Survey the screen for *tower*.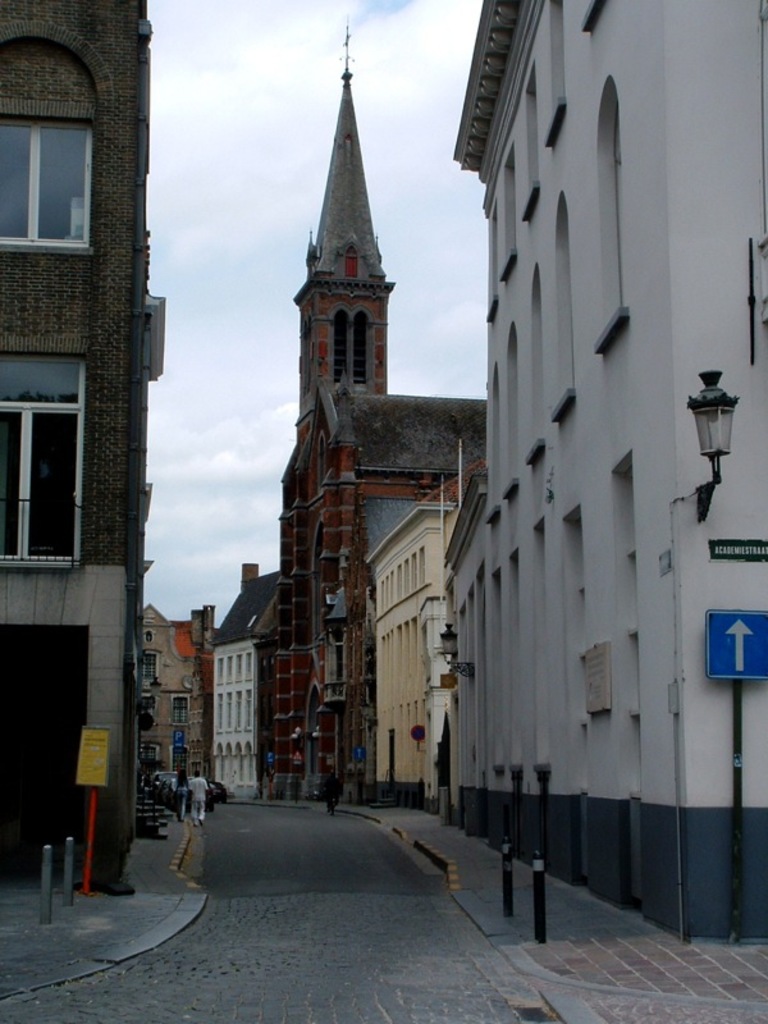
Survey found: locate(0, 0, 170, 897).
